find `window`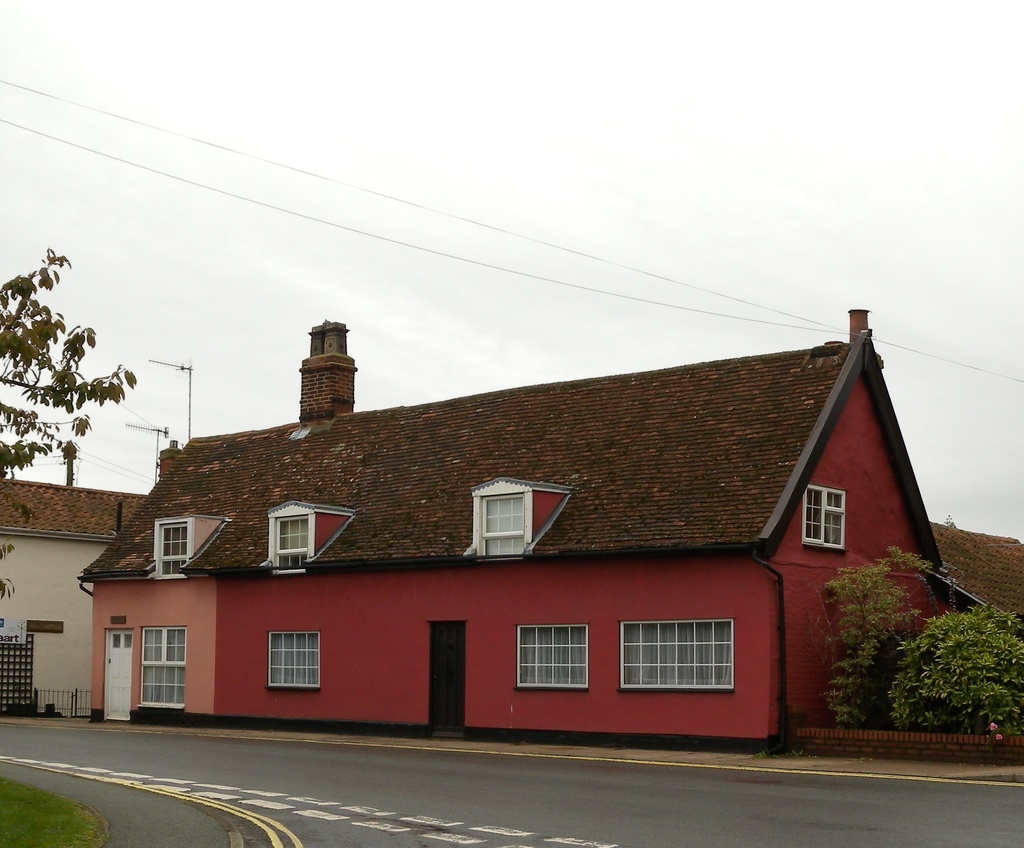
BBox(139, 626, 184, 707)
